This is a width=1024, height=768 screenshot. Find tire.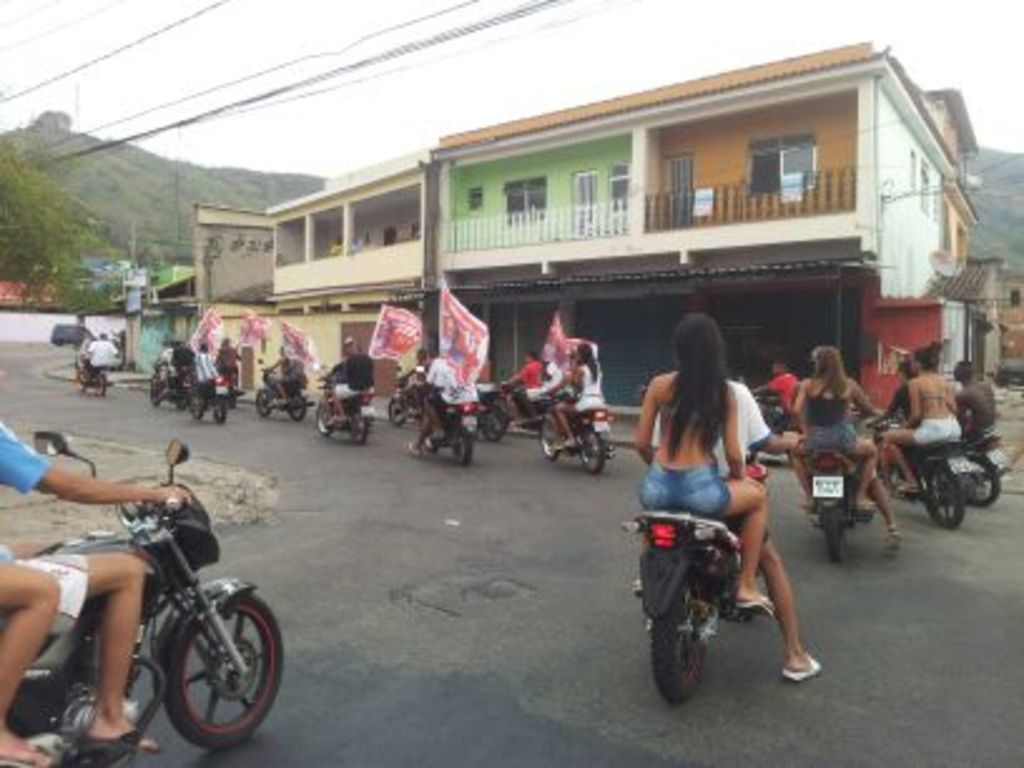
Bounding box: 387, 399, 407, 427.
